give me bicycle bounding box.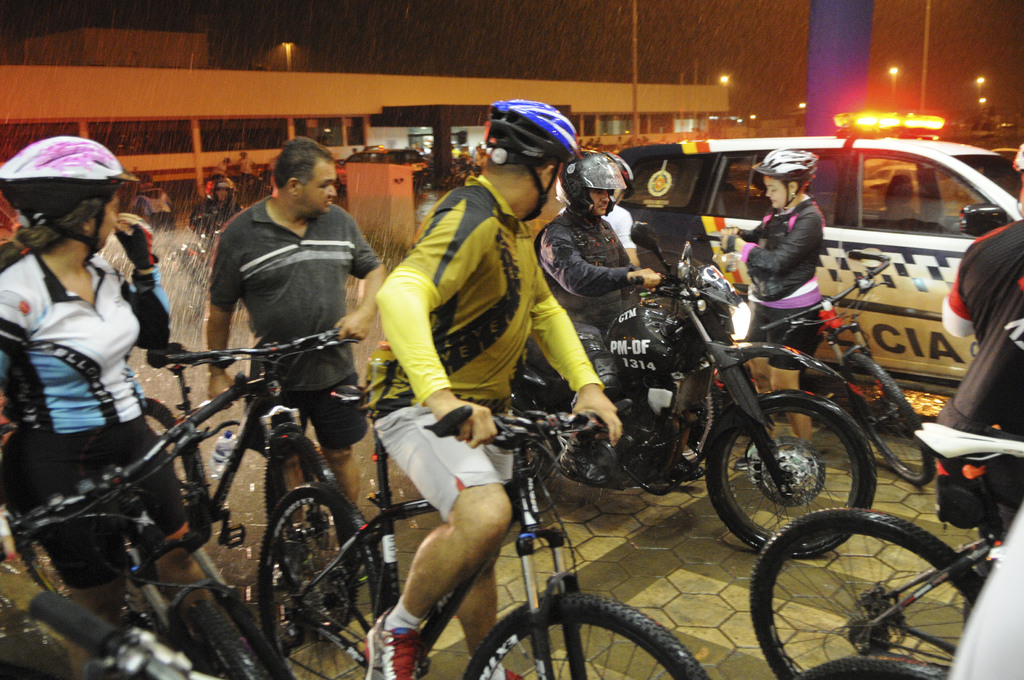
x1=748, y1=421, x2=1023, y2=679.
